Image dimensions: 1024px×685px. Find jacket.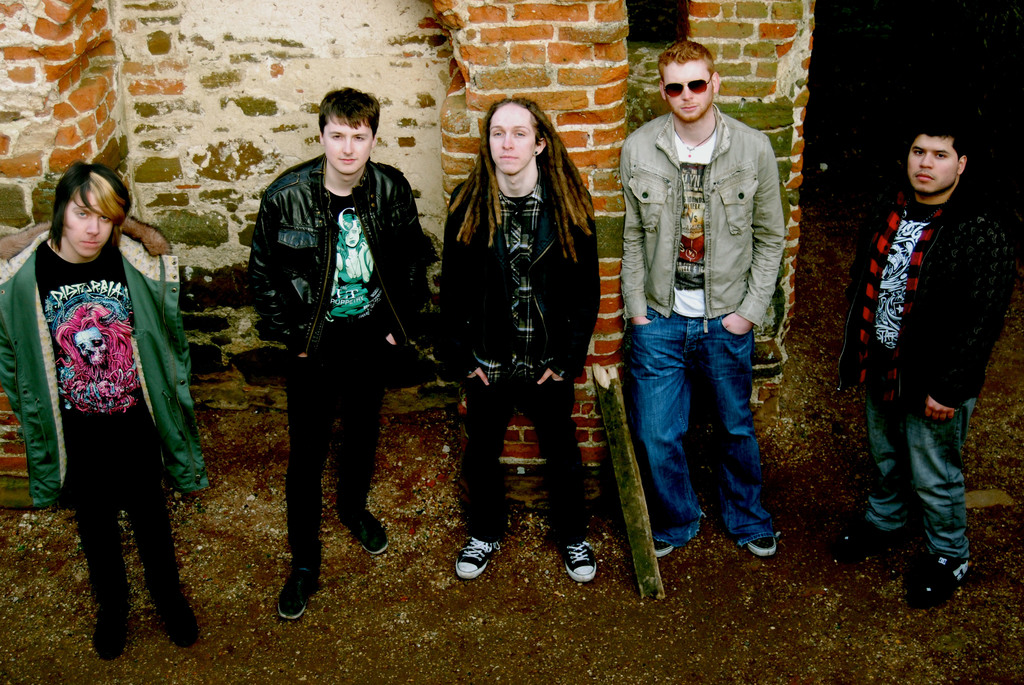
246/148/435/374.
